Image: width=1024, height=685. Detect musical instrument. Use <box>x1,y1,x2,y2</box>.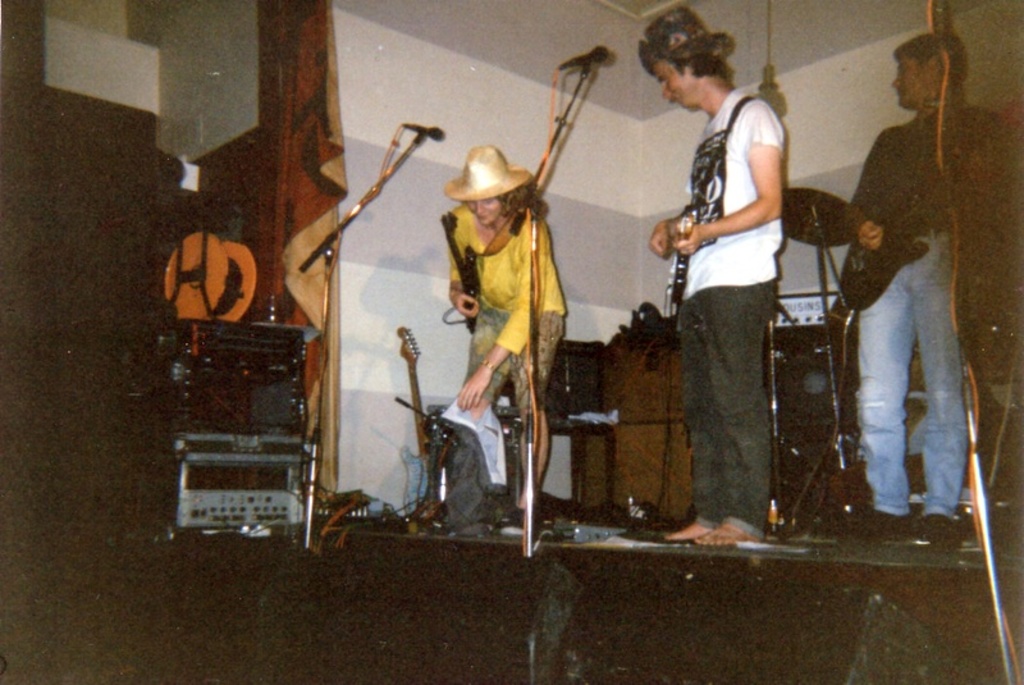
<box>778,178,858,254</box>.
